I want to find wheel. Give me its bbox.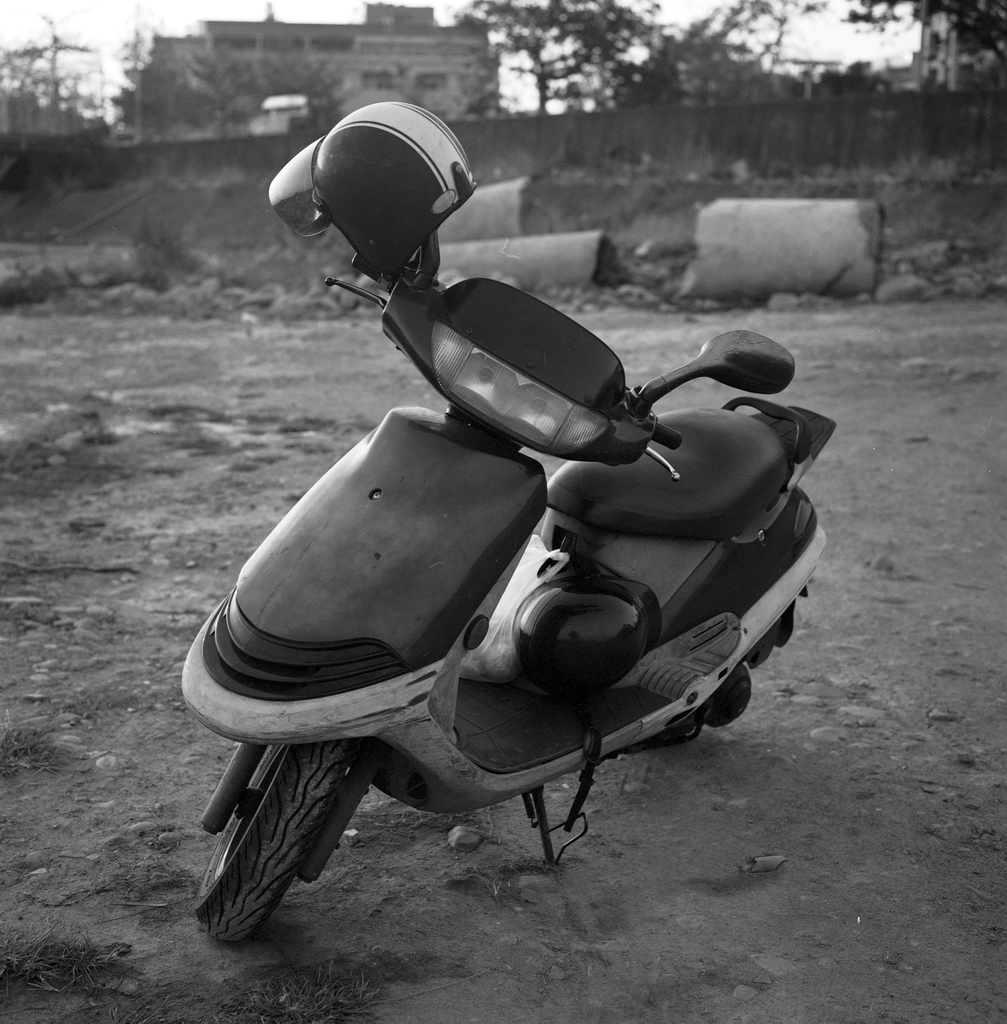
bbox=[195, 744, 340, 941].
